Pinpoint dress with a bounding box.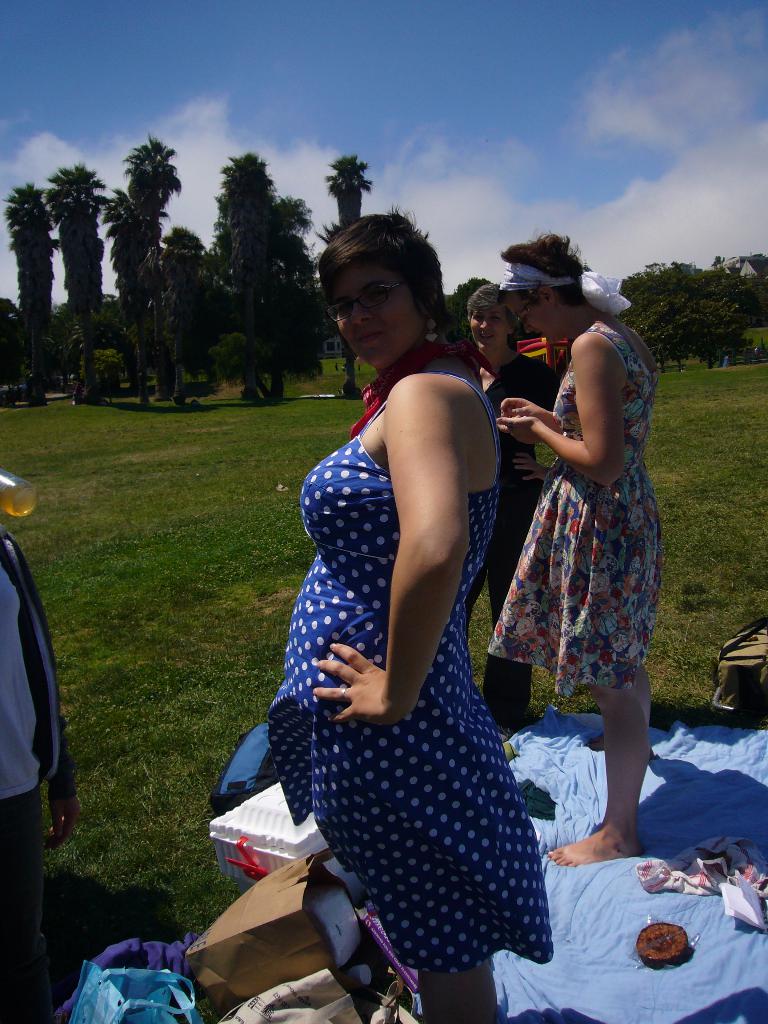
locate(484, 324, 659, 698).
